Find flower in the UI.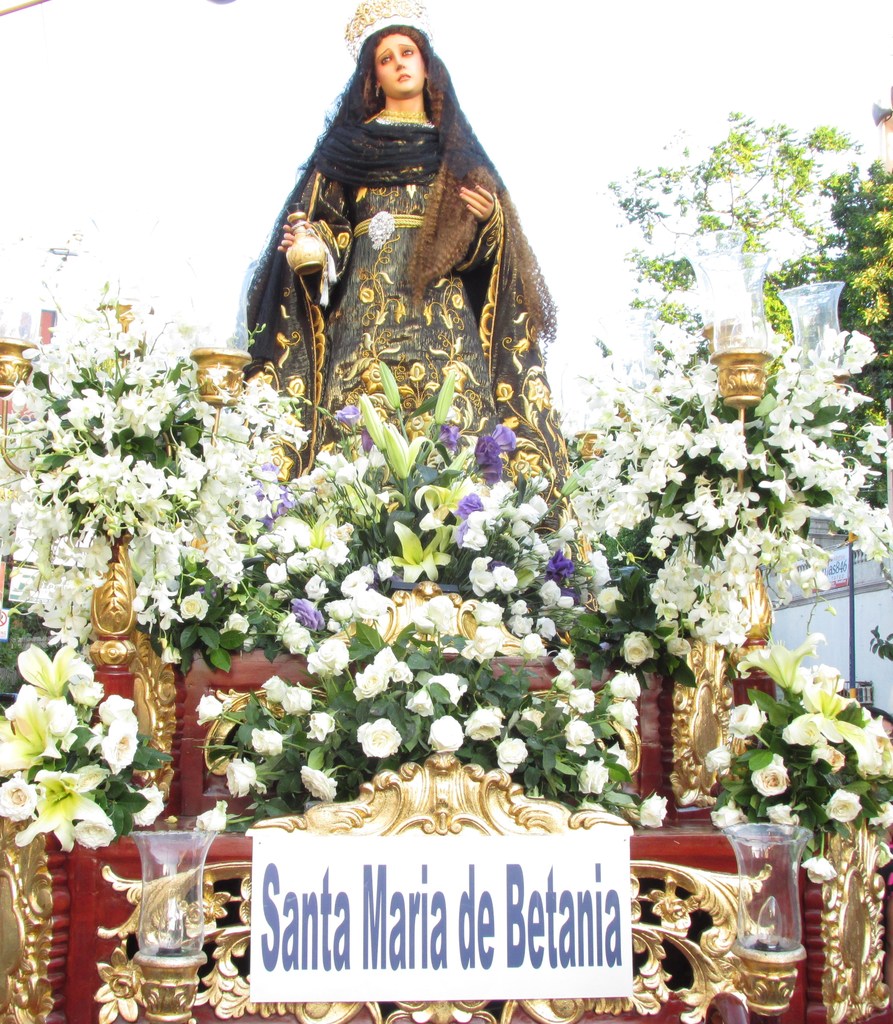
UI element at bbox(245, 724, 286, 755).
